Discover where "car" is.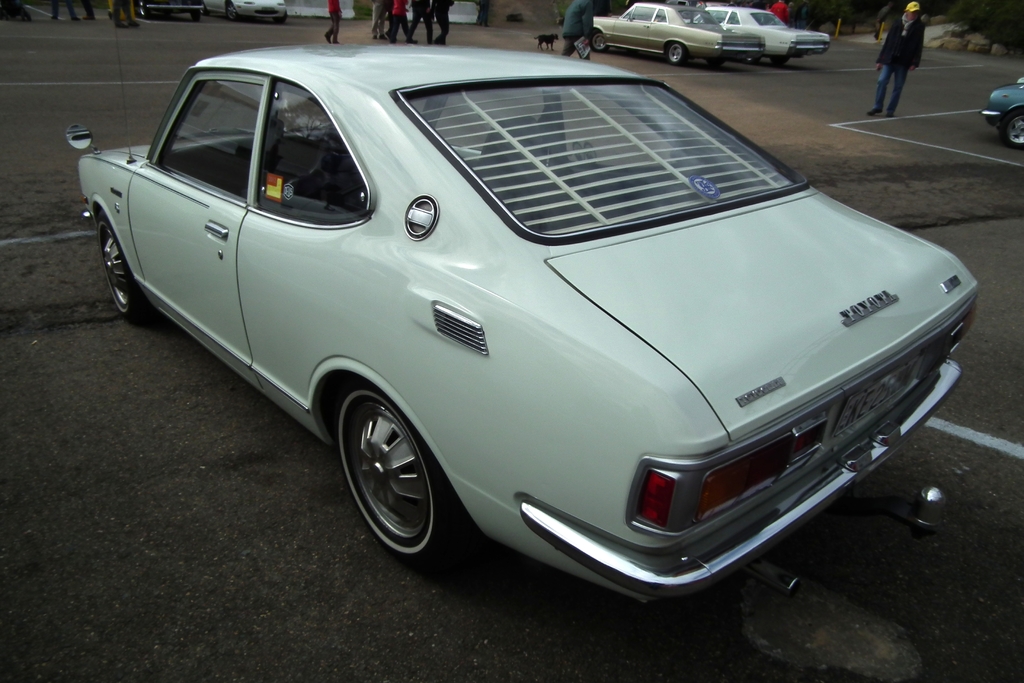
Discovered at 65 47 979 609.
